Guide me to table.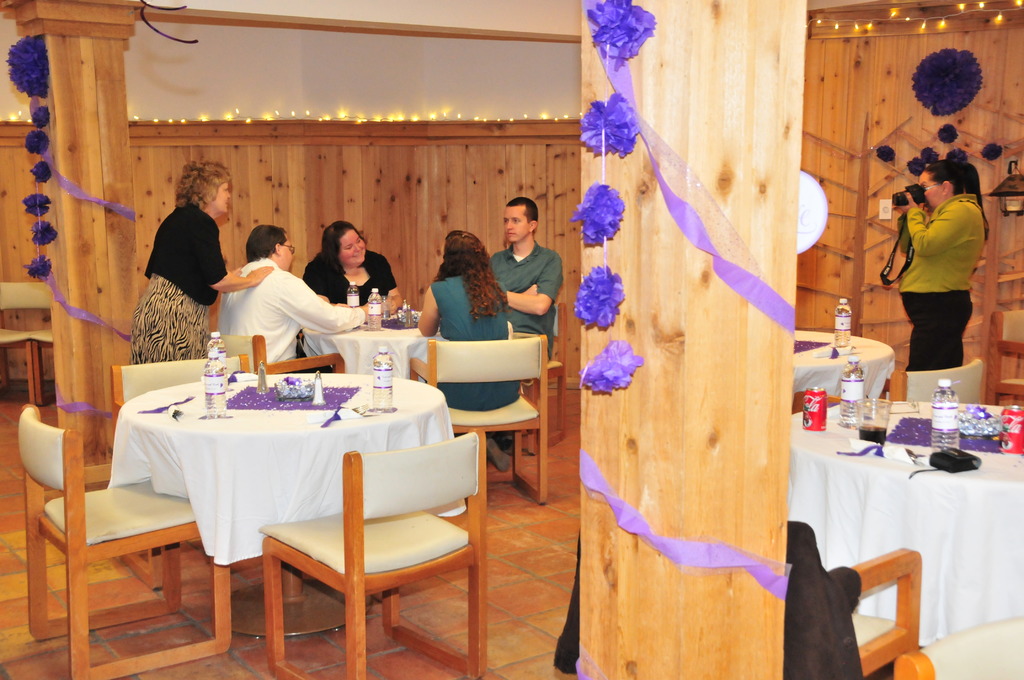
Guidance: bbox=[791, 327, 895, 421].
